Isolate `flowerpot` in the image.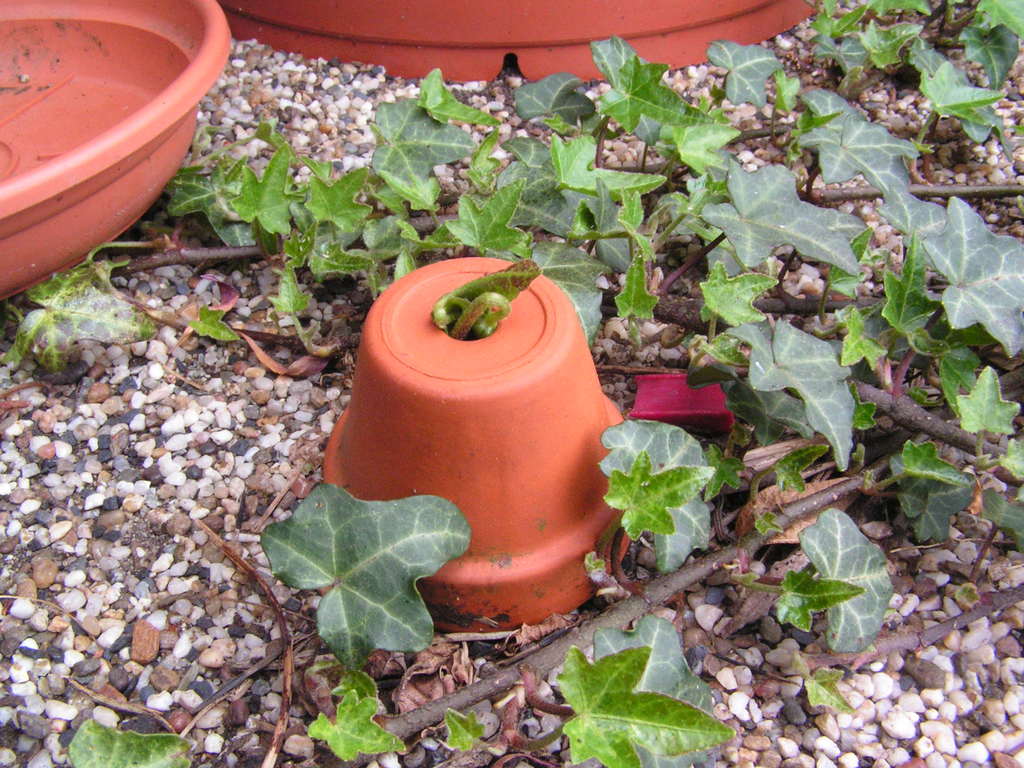
Isolated region: box(331, 247, 630, 655).
